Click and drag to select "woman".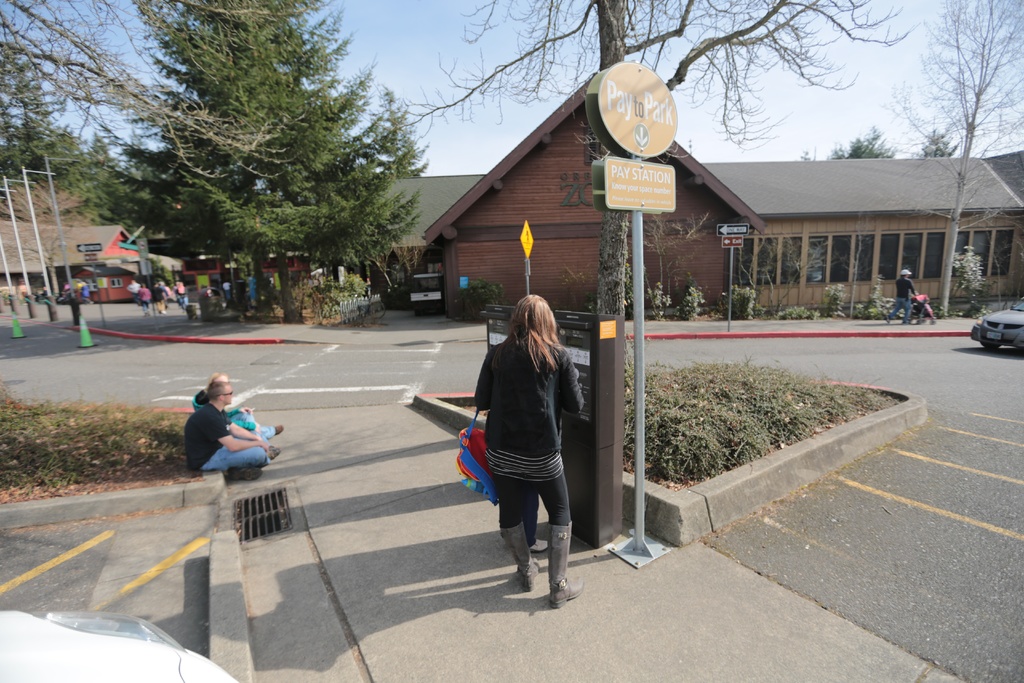
Selection: 135, 284, 151, 318.
